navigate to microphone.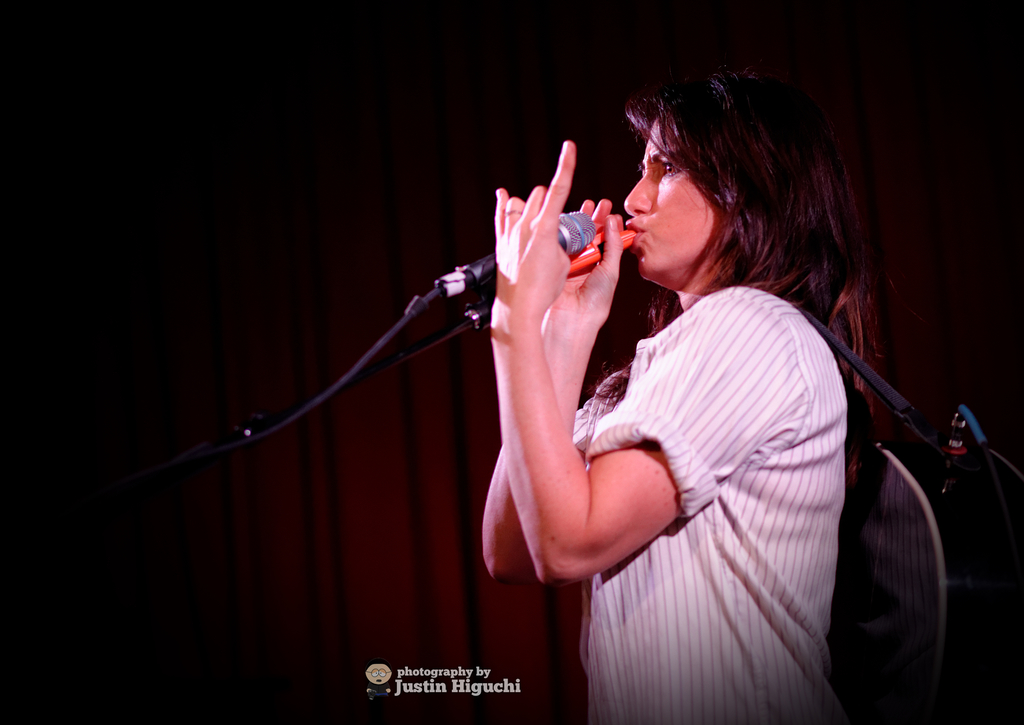
Navigation target: x1=438 y1=206 x2=597 y2=297.
